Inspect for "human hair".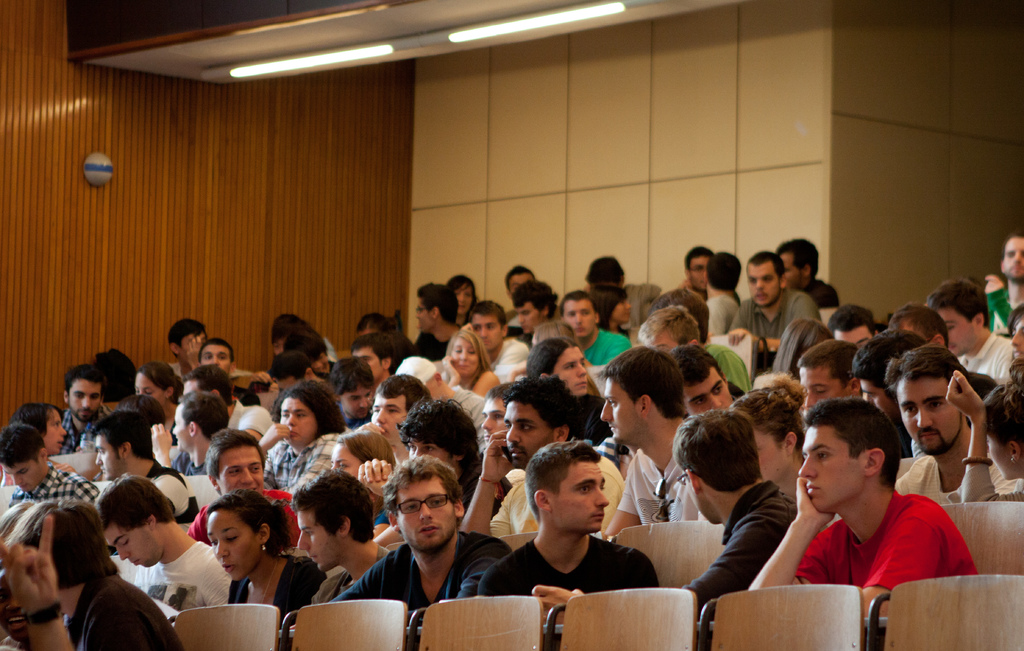
Inspection: <region>683, 243, 716, 278</region>.
